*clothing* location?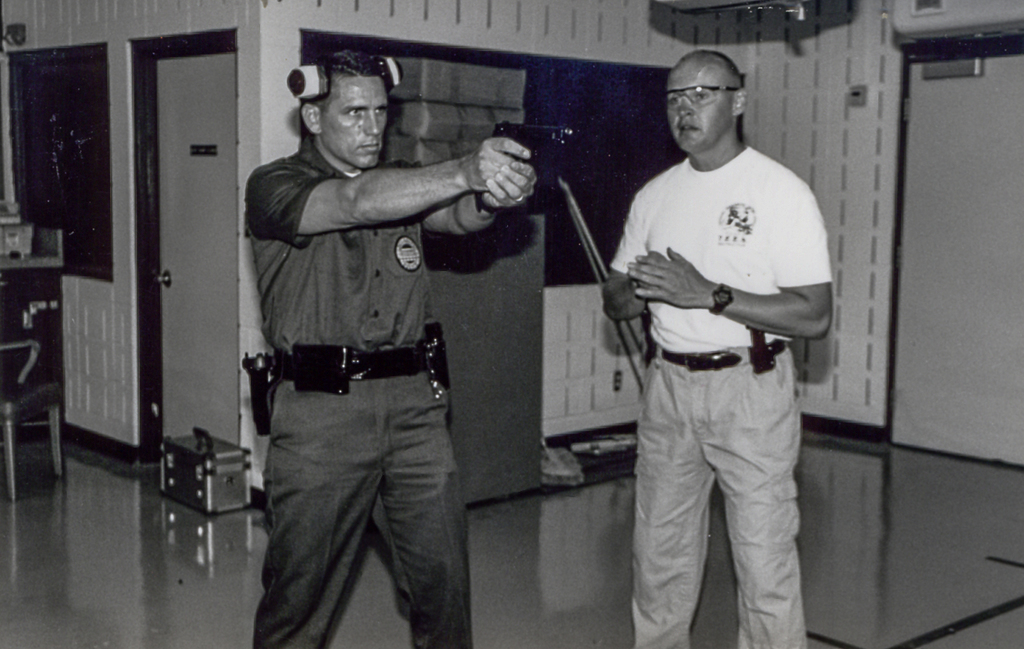
[237,86,501,623]
